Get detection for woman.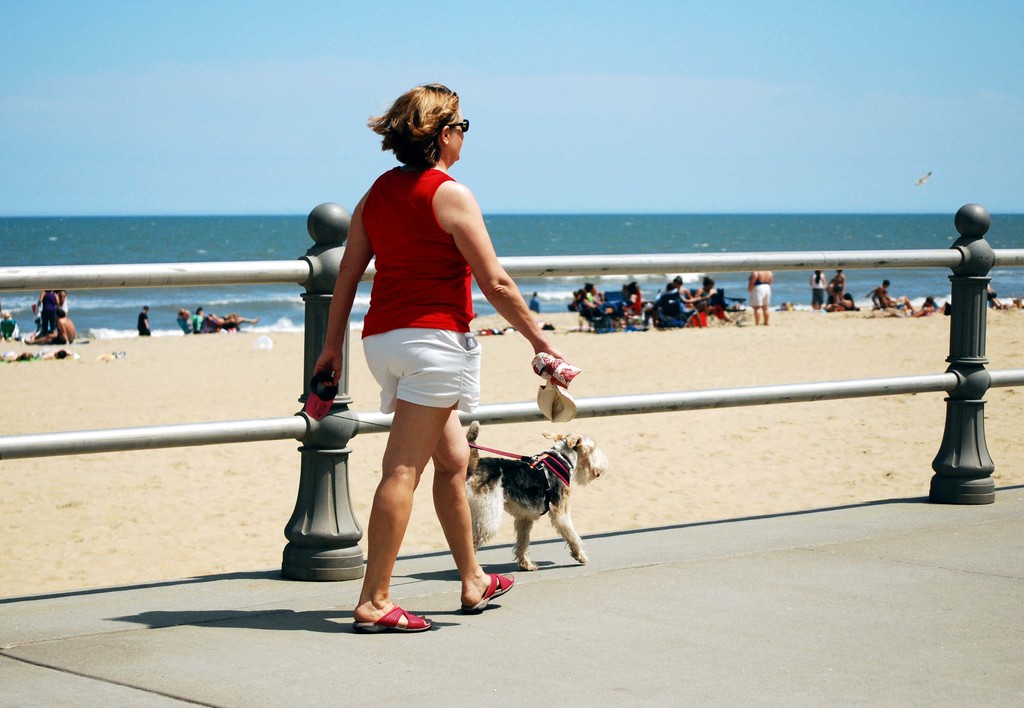
Detection: l=322, t=99, r=518, b=622.
